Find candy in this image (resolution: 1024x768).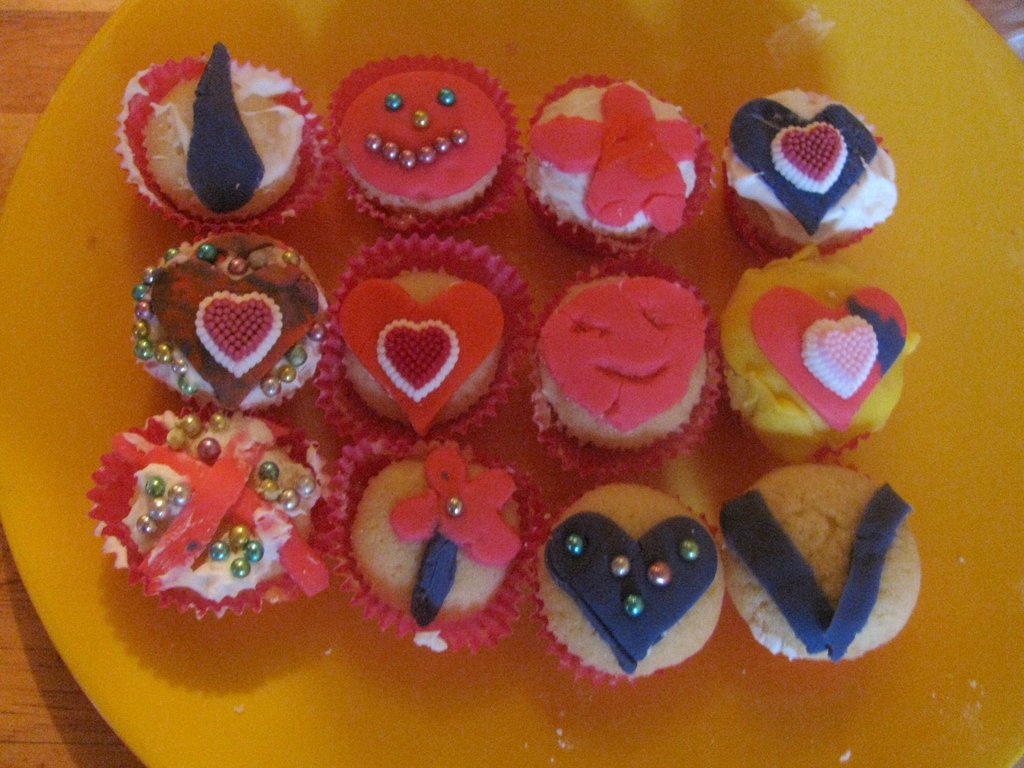
bbox(96, 428, 323, 628).
